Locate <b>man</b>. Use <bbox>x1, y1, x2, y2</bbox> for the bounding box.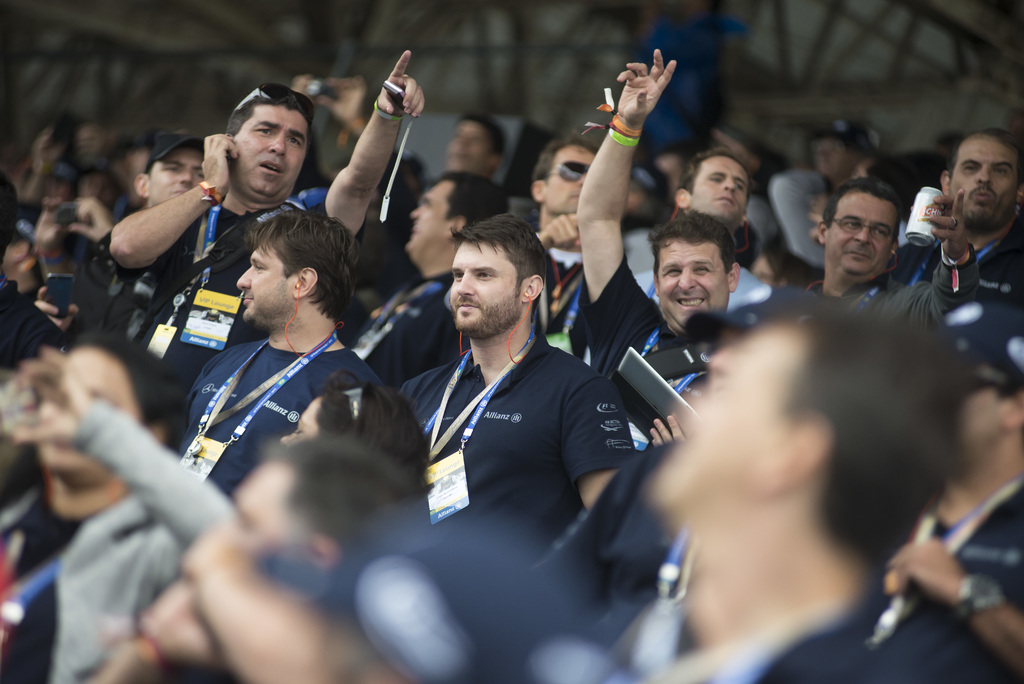
<bbox>883, 126, 1023, 313</bbox>.
